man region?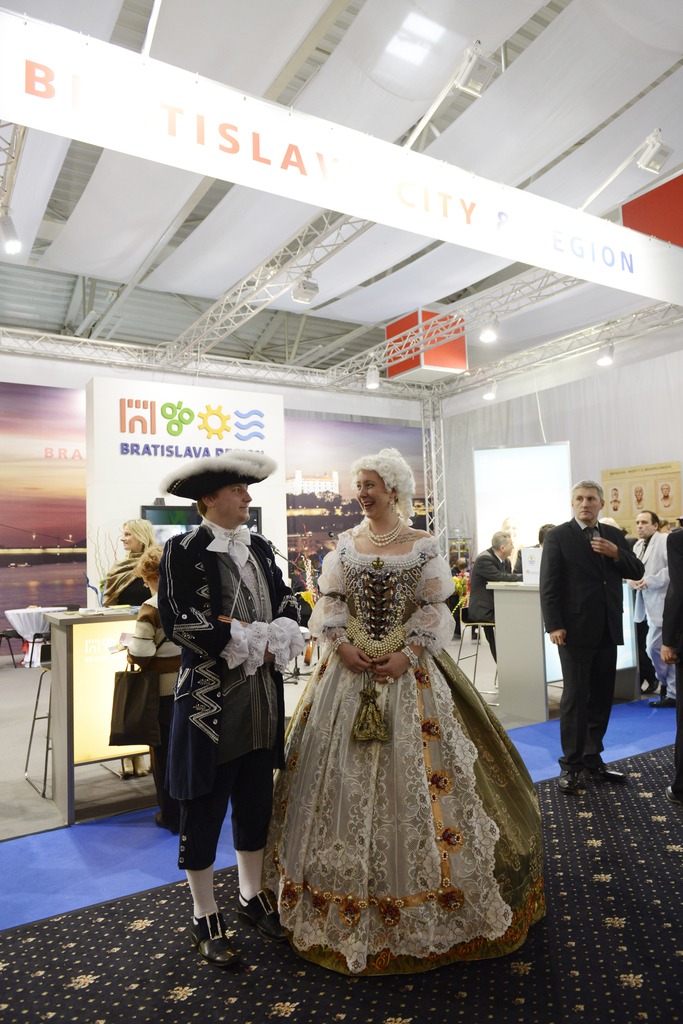
x1=467 y1=532 x2=527 y2=668
